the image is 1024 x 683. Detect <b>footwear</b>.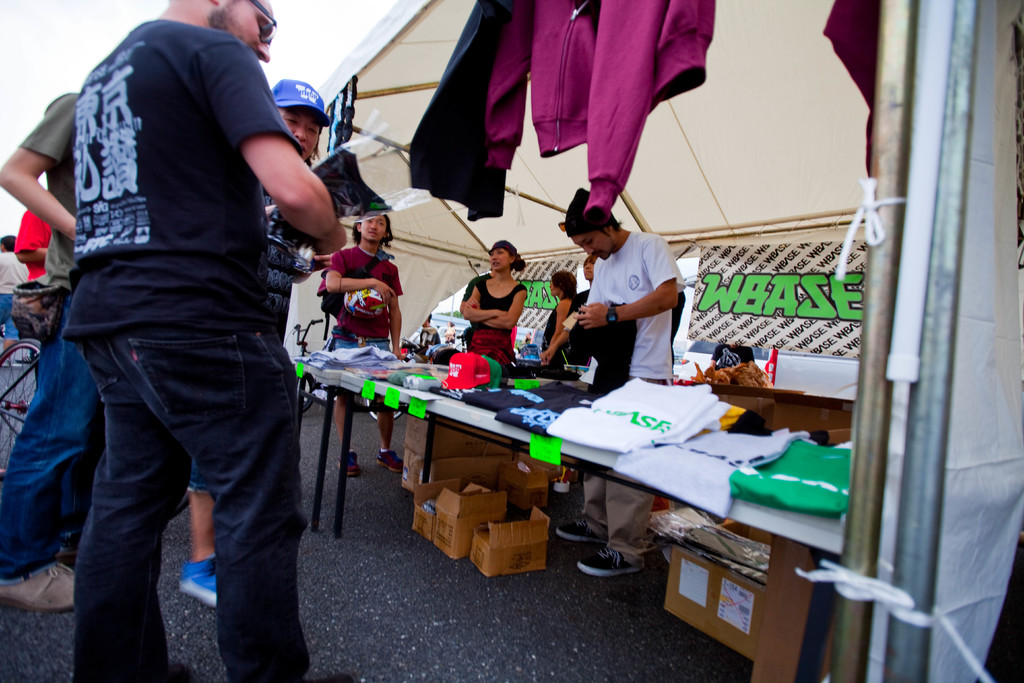
Detection: bbox=(0, 565, 87, 609).
